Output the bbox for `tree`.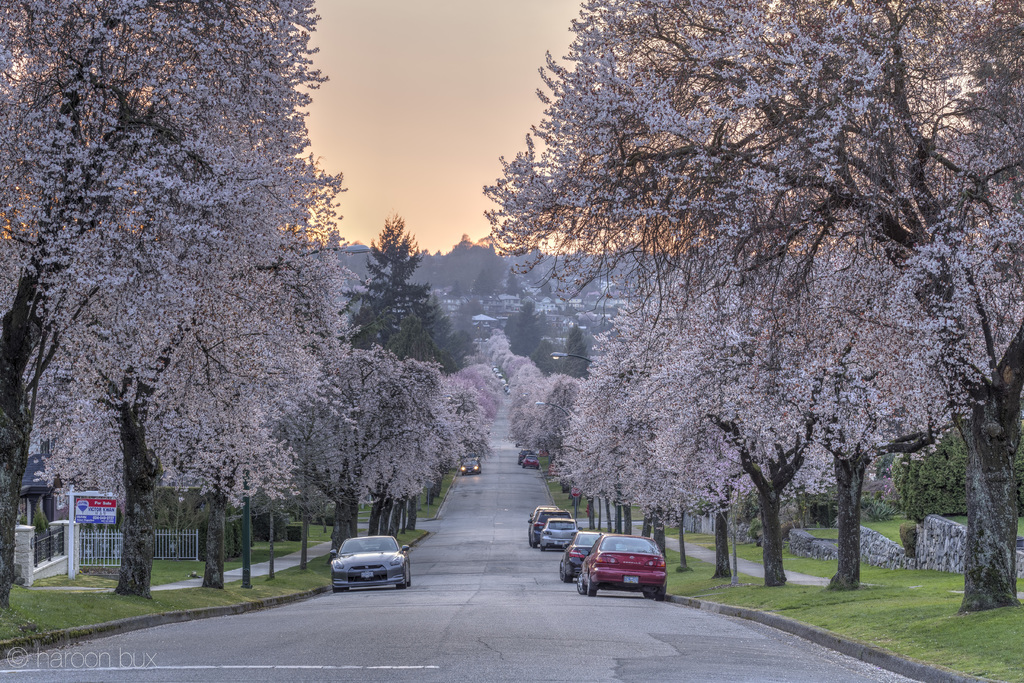
bbox=[804, 415, 956, 592].
